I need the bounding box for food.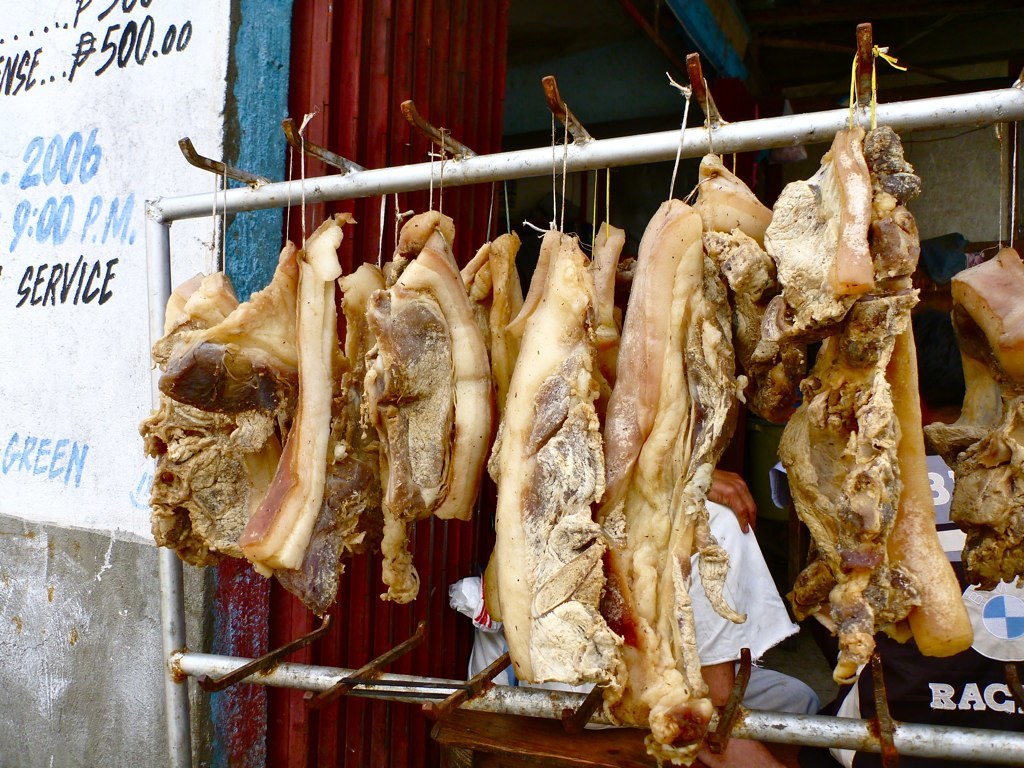
Here it is: rect(919, 245, 1023, 597).
